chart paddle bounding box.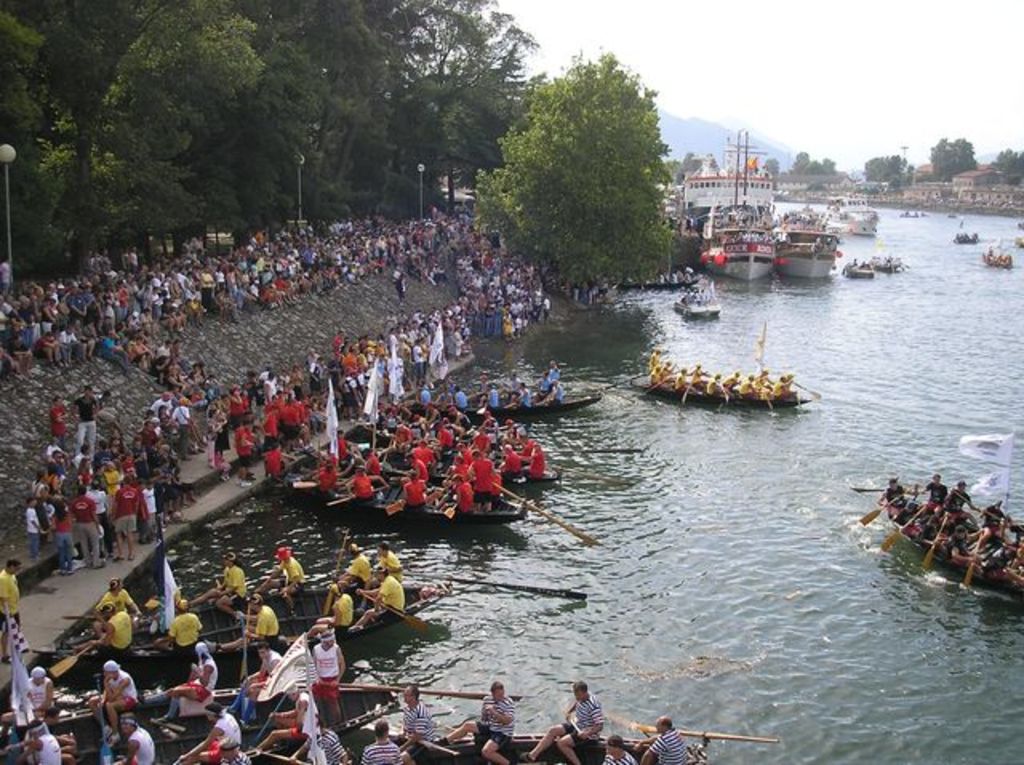
Charted: x1=856, y1=495, x2=899, y2=528.
